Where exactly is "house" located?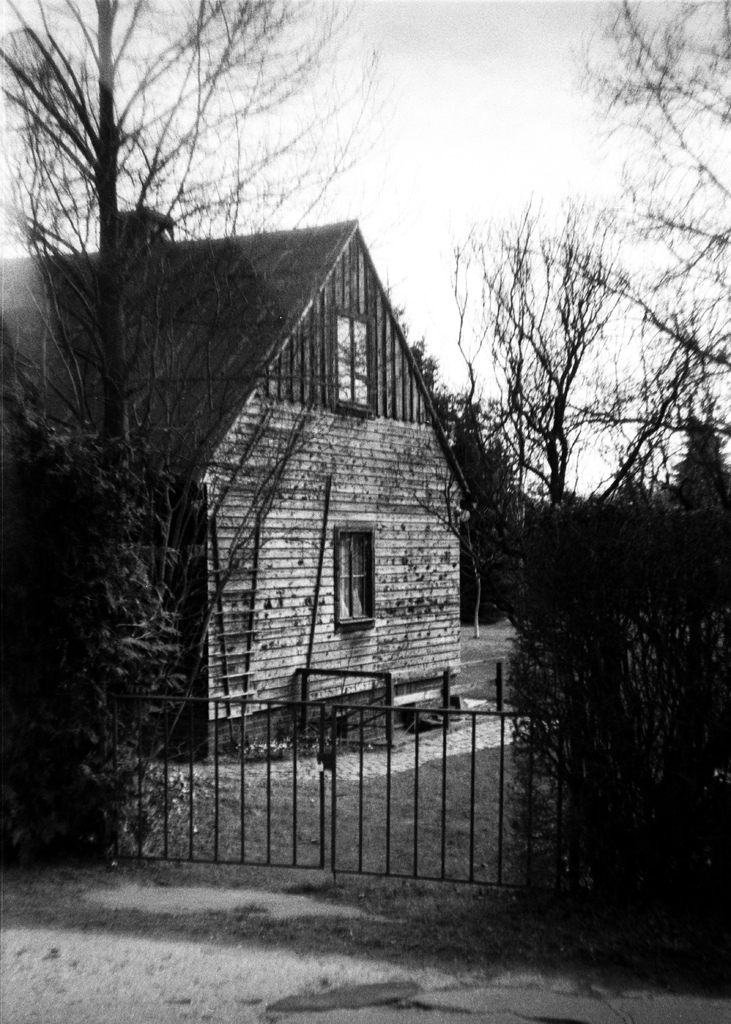
Its bounding box is region(164, 161, 501, 877).
